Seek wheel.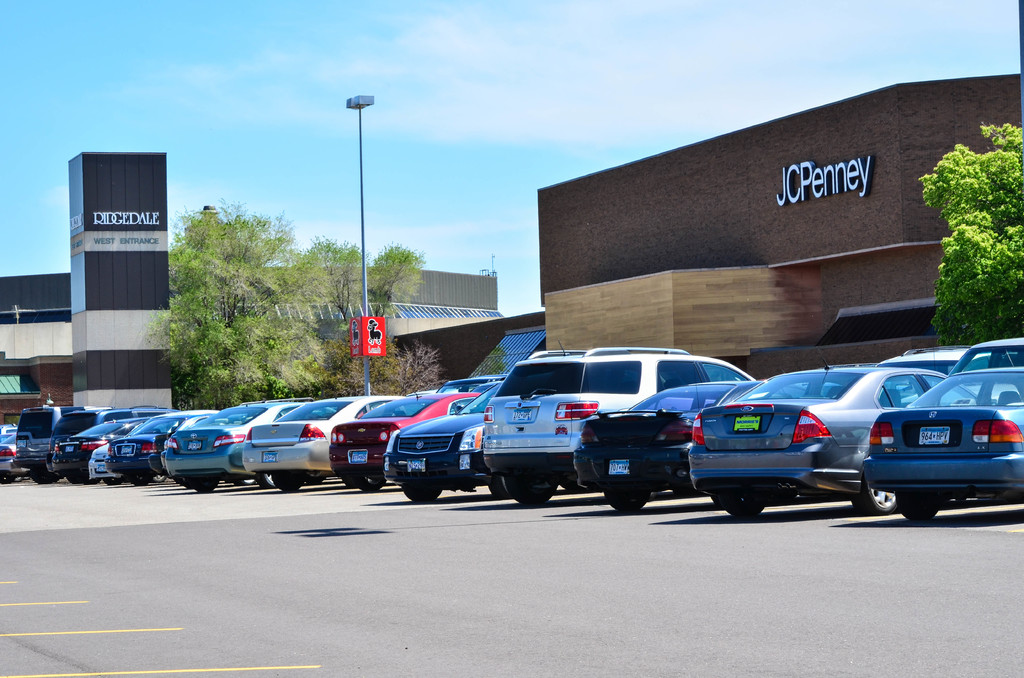
detection(259, 472, 277, 491).
